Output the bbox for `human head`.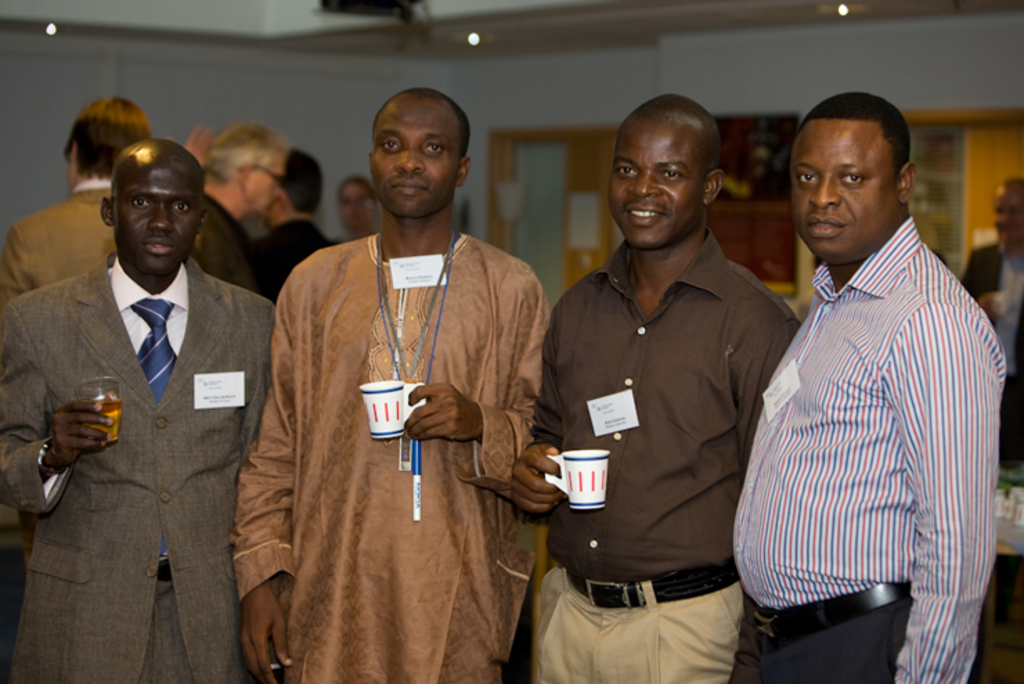
left=273, top=147, right=327, bottom=215.
